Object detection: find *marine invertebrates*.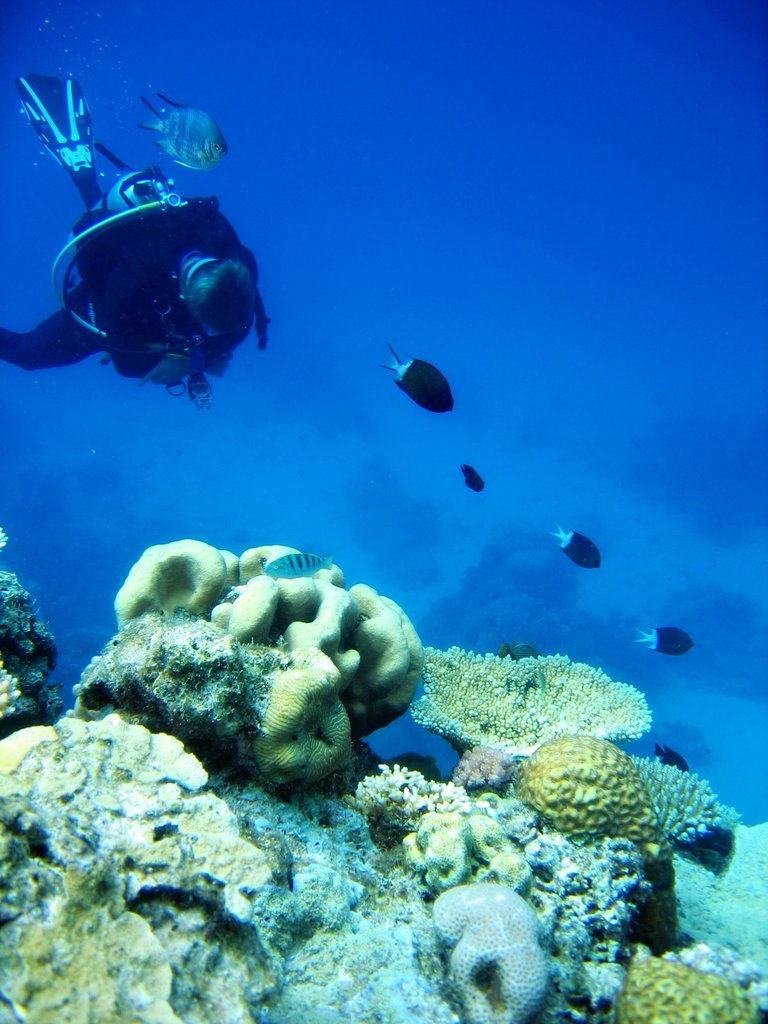
box=[452, 732, 506, 802].
